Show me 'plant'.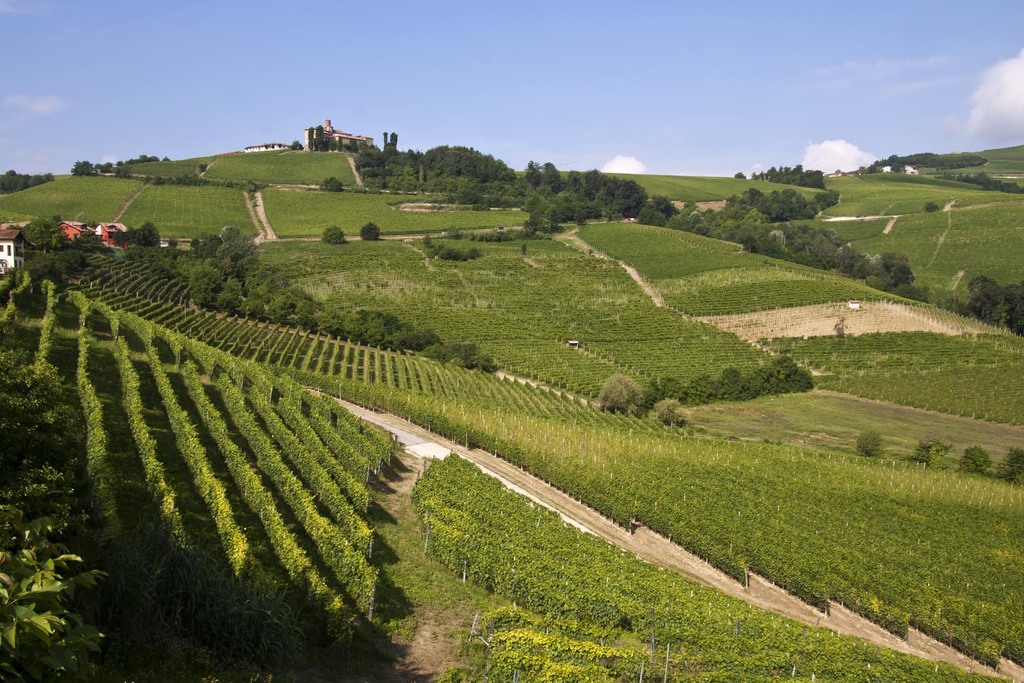
'plant' is here: bbox(422, 233, 431, 245).
